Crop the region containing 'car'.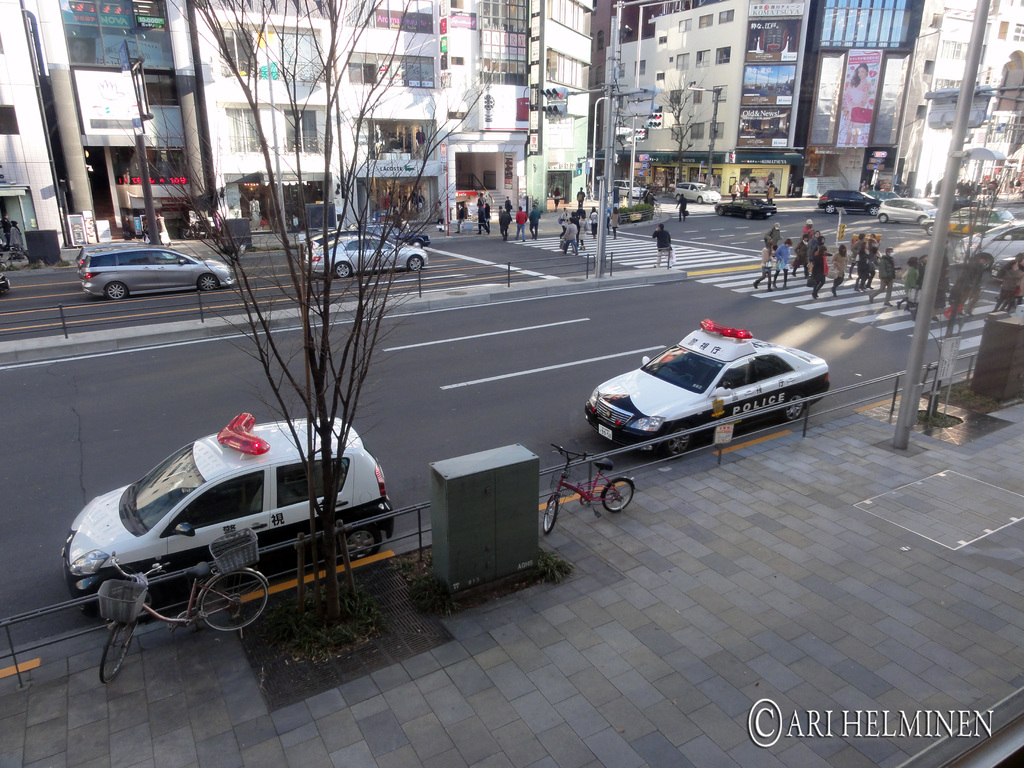
Crop region: BBox(927, 202, 1015, 234).
